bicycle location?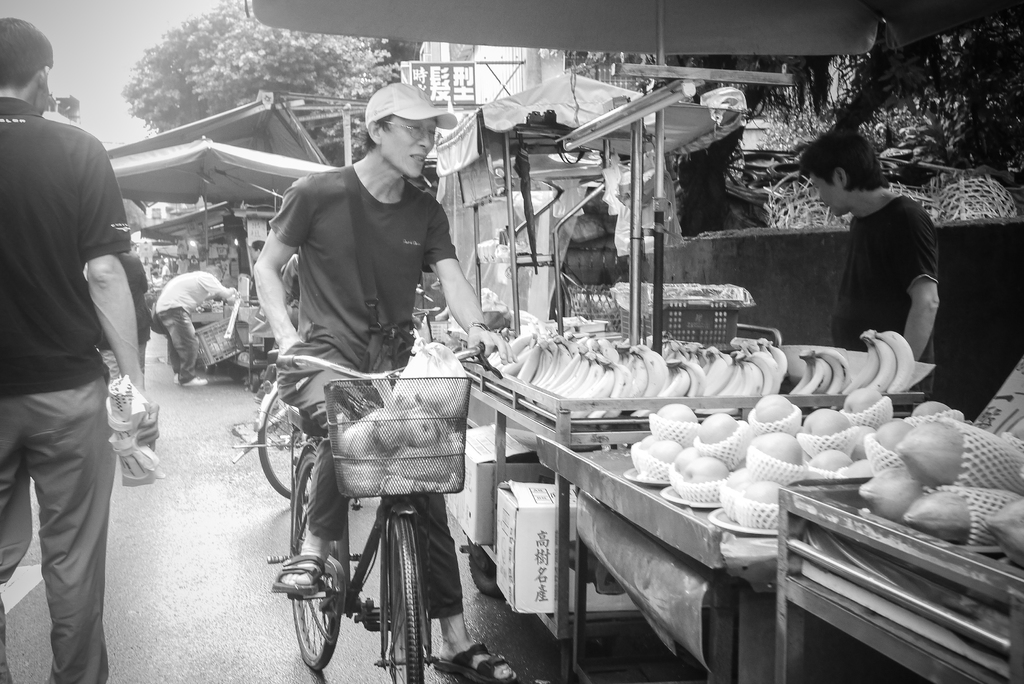
[x1=274, y1=339, x2=487, y2=683]
